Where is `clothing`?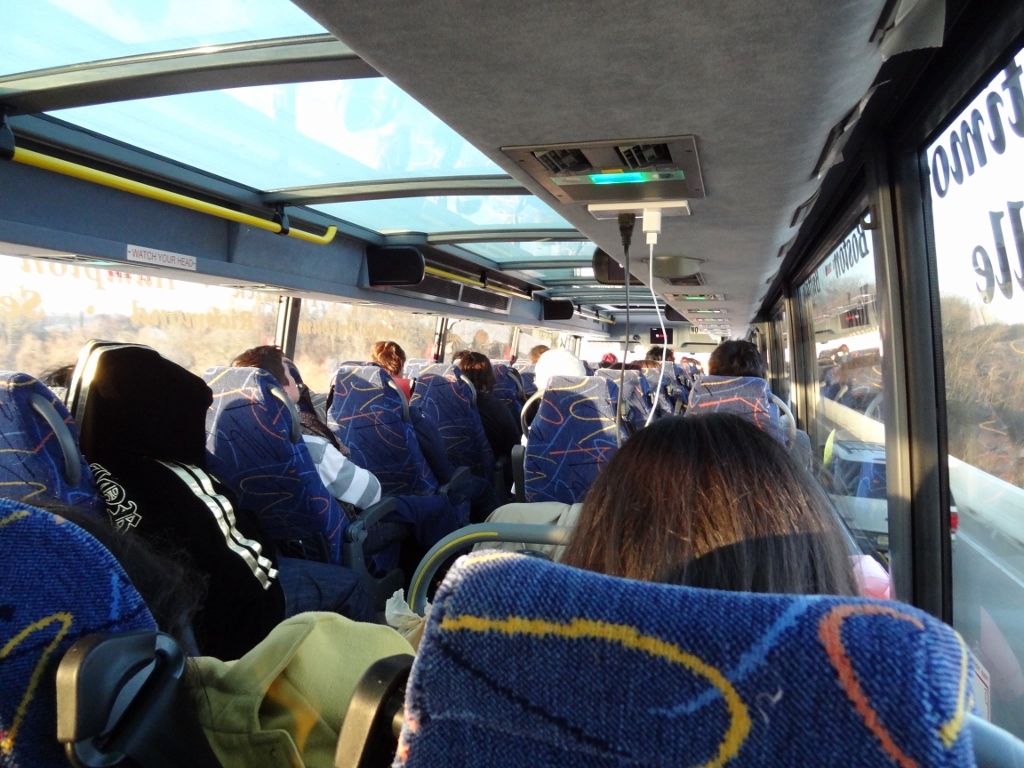
crop(61, 335, 288, 660).
